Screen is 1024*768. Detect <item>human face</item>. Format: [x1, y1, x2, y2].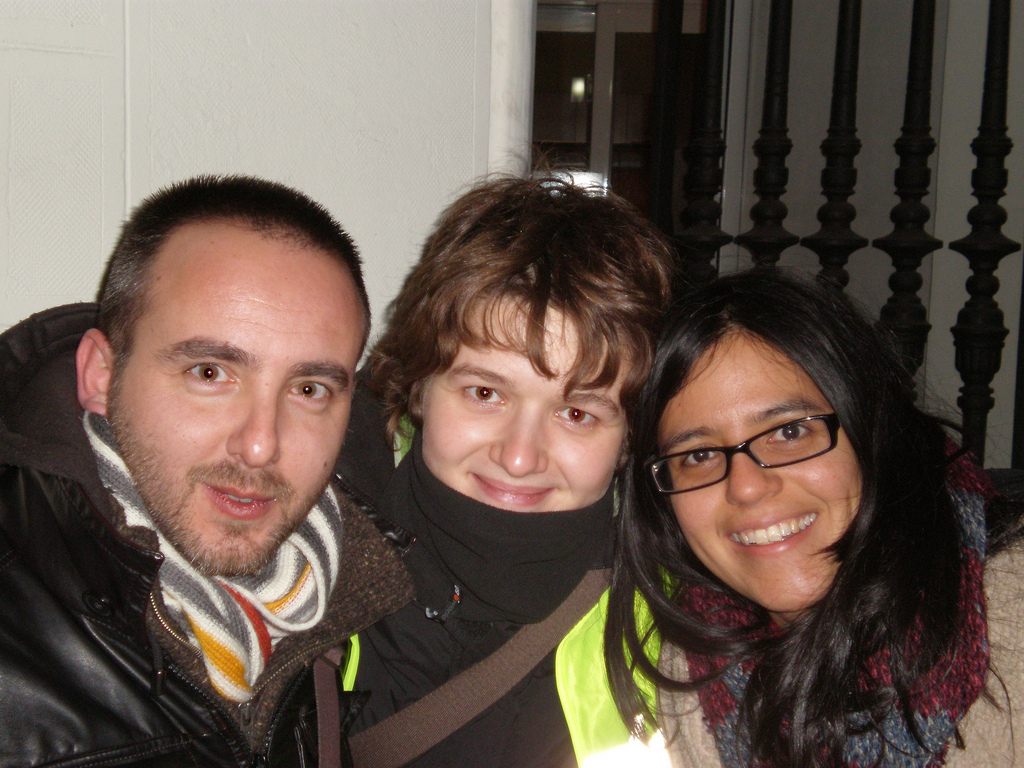
[428, 294, 624, 513].
